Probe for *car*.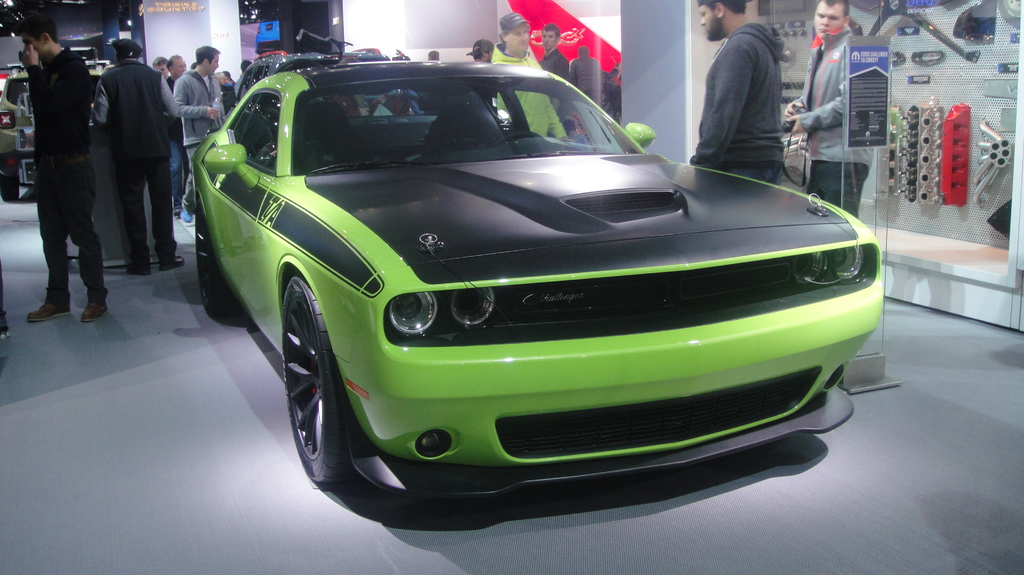
Probe result: <bbox>0, 59, 115, 200</bbox>.
